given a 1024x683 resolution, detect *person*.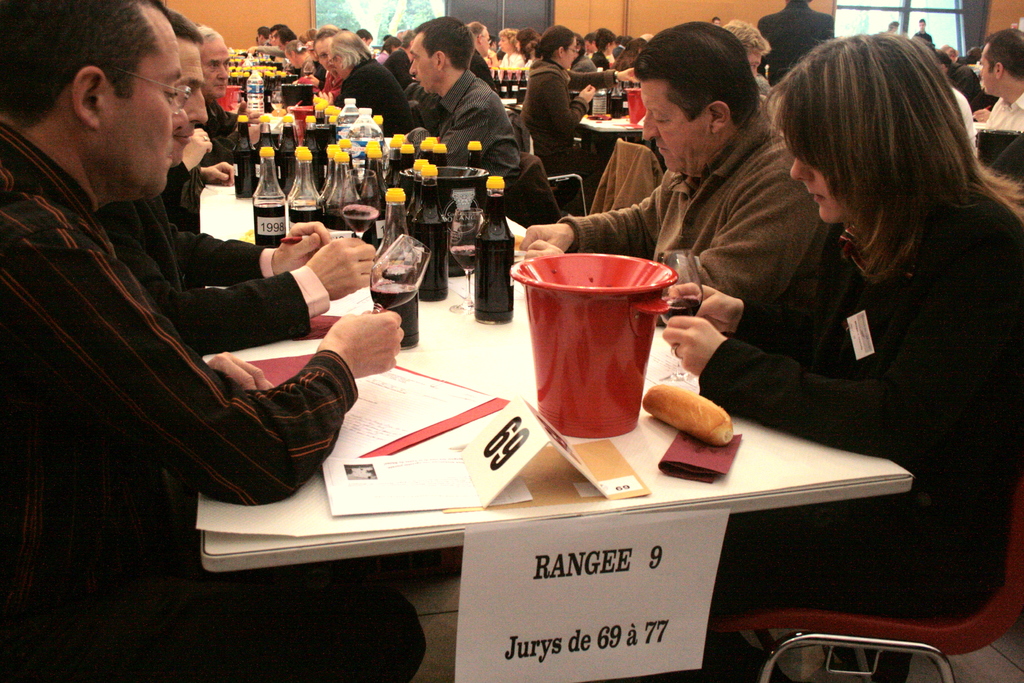
(x1=775, y1=58, x2=1005, y2=654).
